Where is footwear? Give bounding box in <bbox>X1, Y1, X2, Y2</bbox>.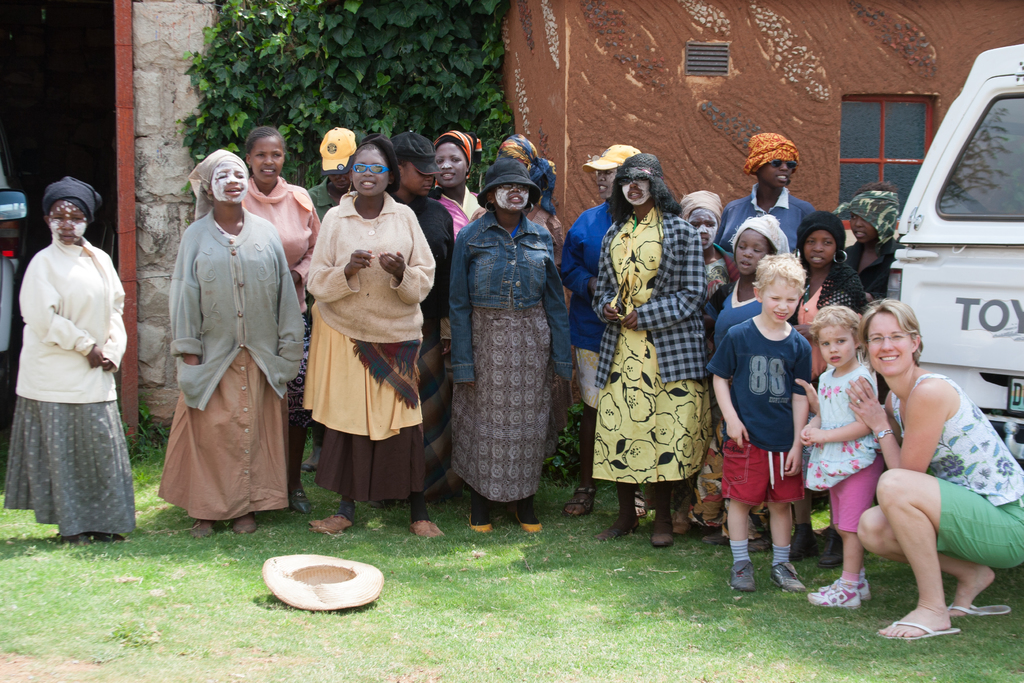
<bbox>676, 513, 689, 533</bbox>.
